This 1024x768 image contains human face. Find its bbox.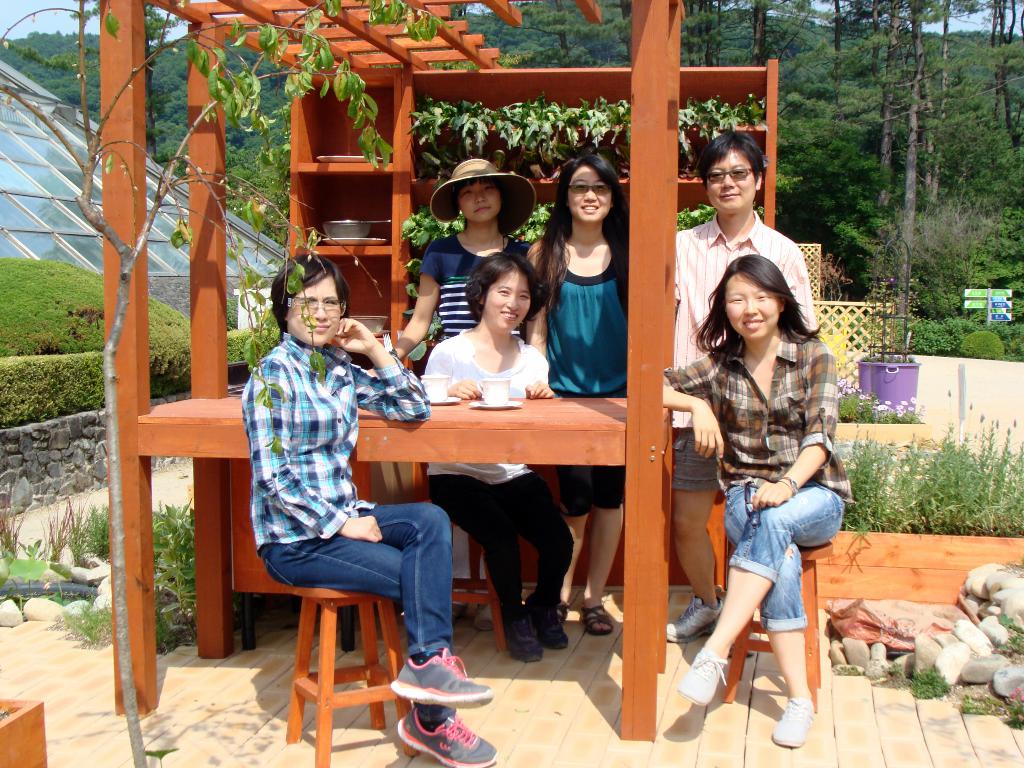
[left=486, top=270, right=530, bottom=339].
